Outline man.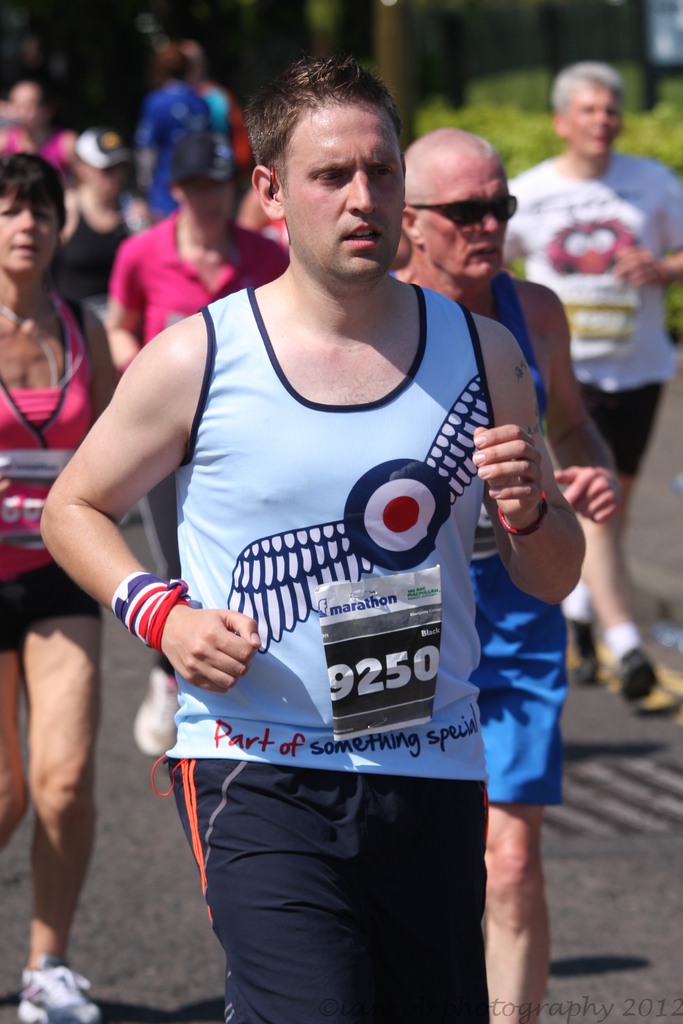
Outline: rect(500, 56, 682, 703).
